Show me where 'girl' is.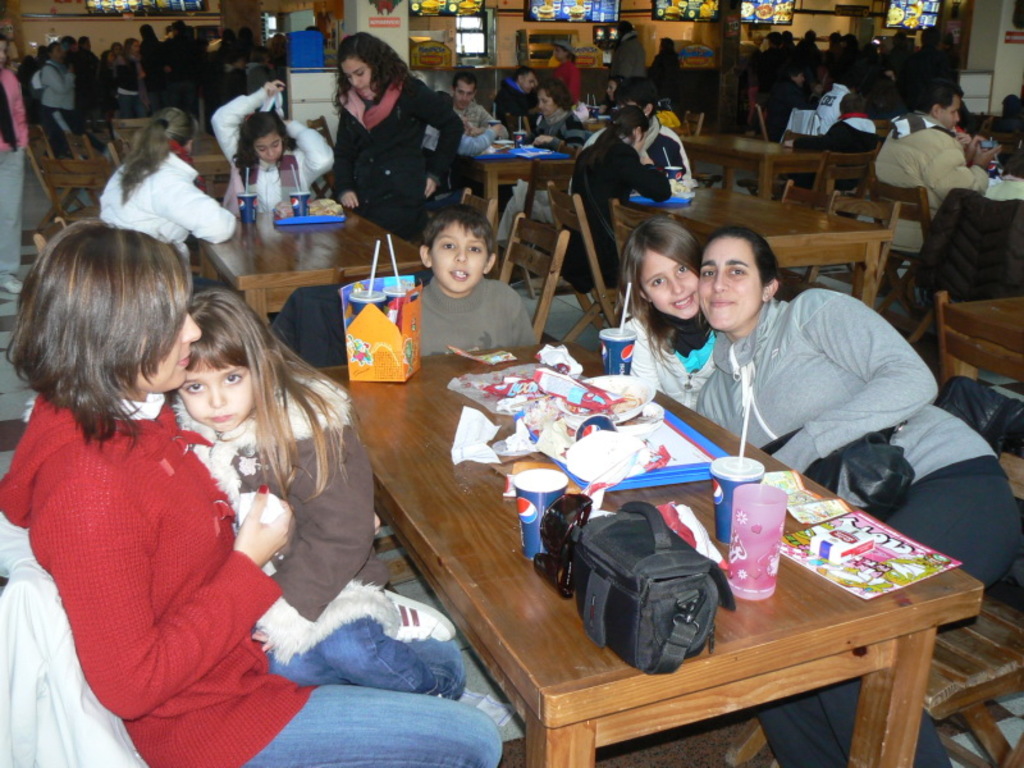
'girl' is at <bbox>700, 214, 1023, 767</bbox>.
